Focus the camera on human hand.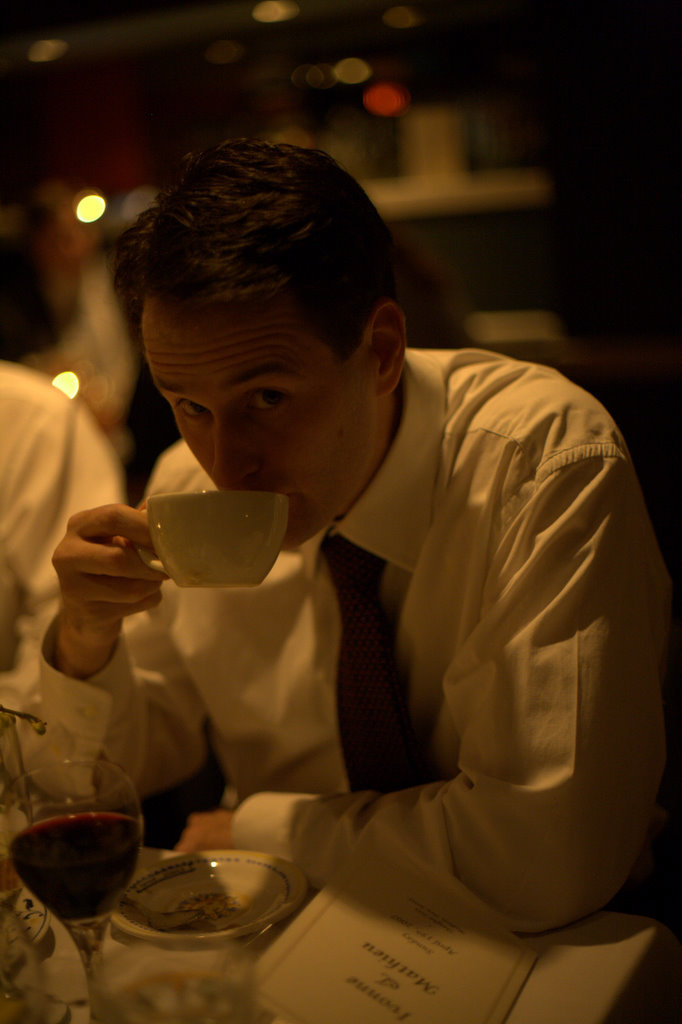
Focus region: {"x1": 172, "y1": 810, "x2": 235, "y2": 858}.
